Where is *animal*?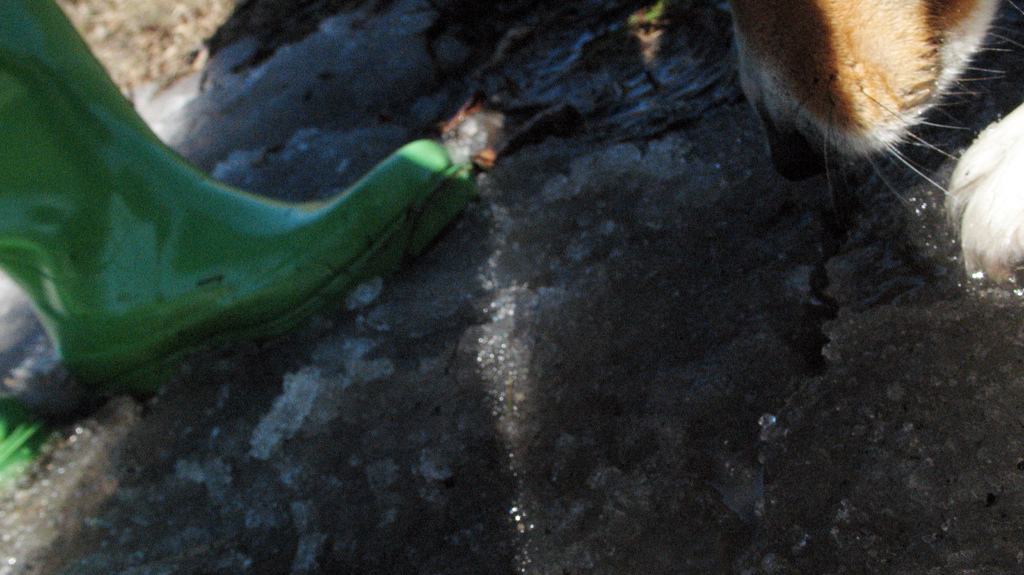
718, 0, 1023, 276.
